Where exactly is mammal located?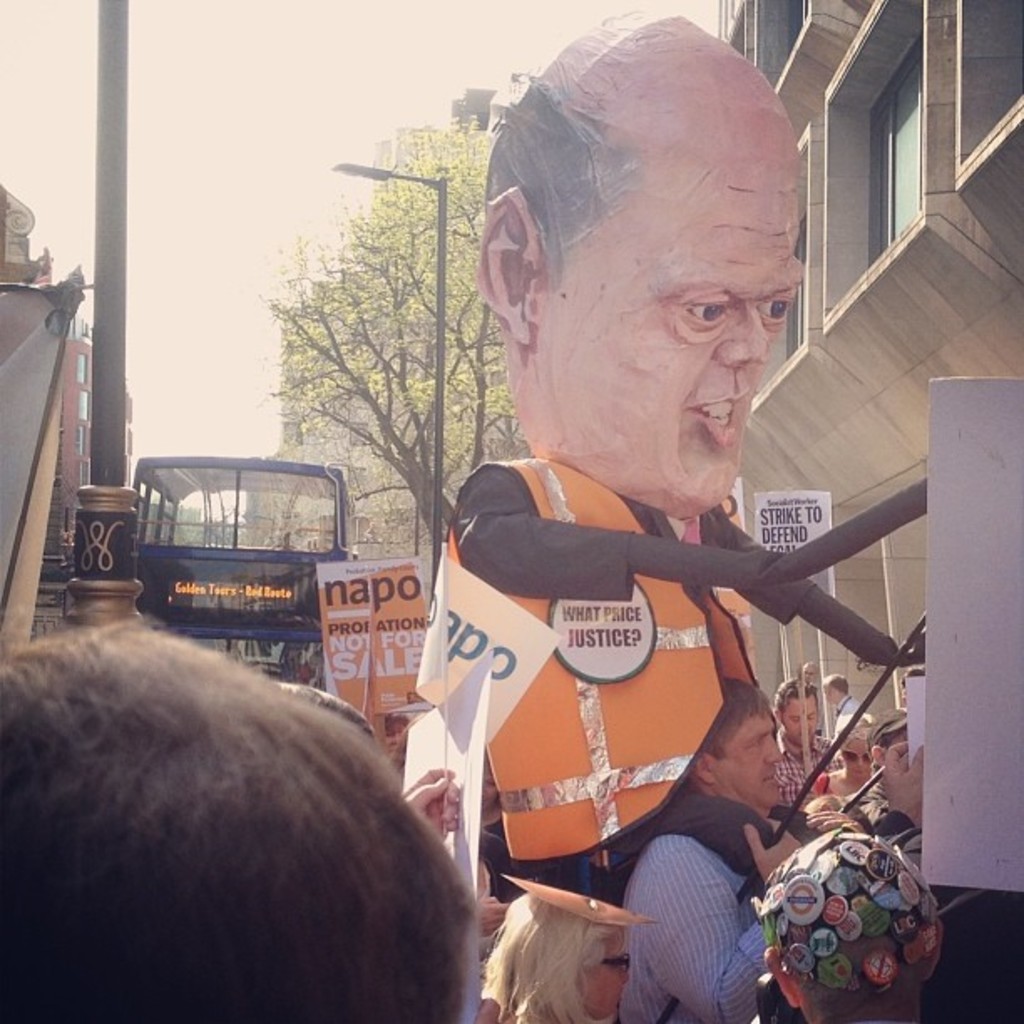
Its bounding box is l=765, t=828, r=949, b=1022.
